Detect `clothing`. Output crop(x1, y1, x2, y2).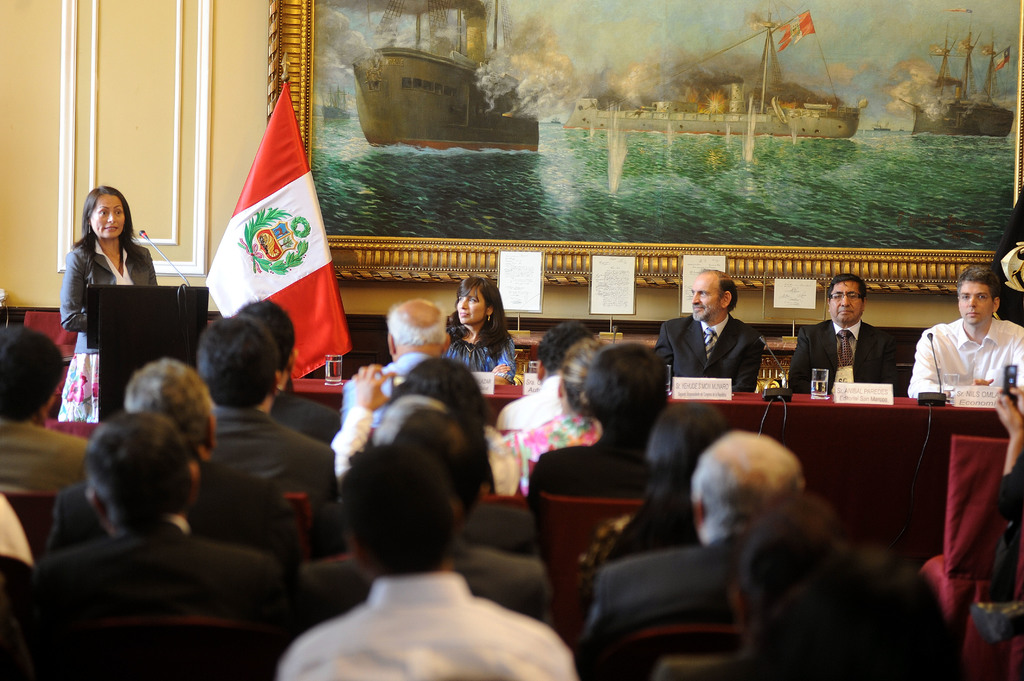
crop(500, 377, 568, 428).
